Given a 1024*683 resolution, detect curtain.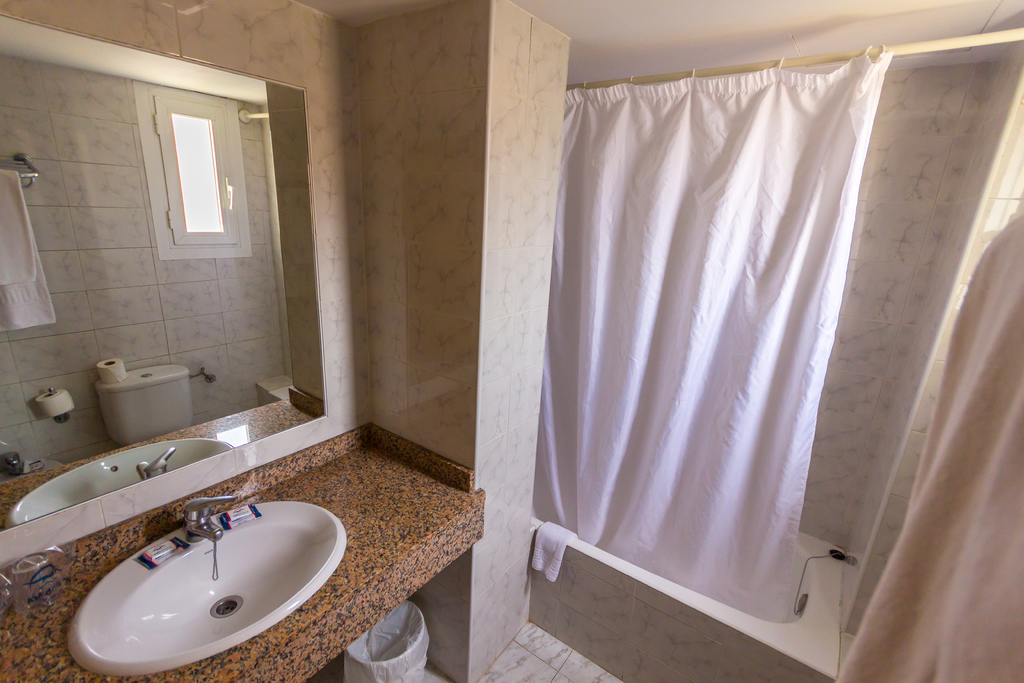
{"left": 474, "top": 10, "right": 961, "bottom": 650}.
